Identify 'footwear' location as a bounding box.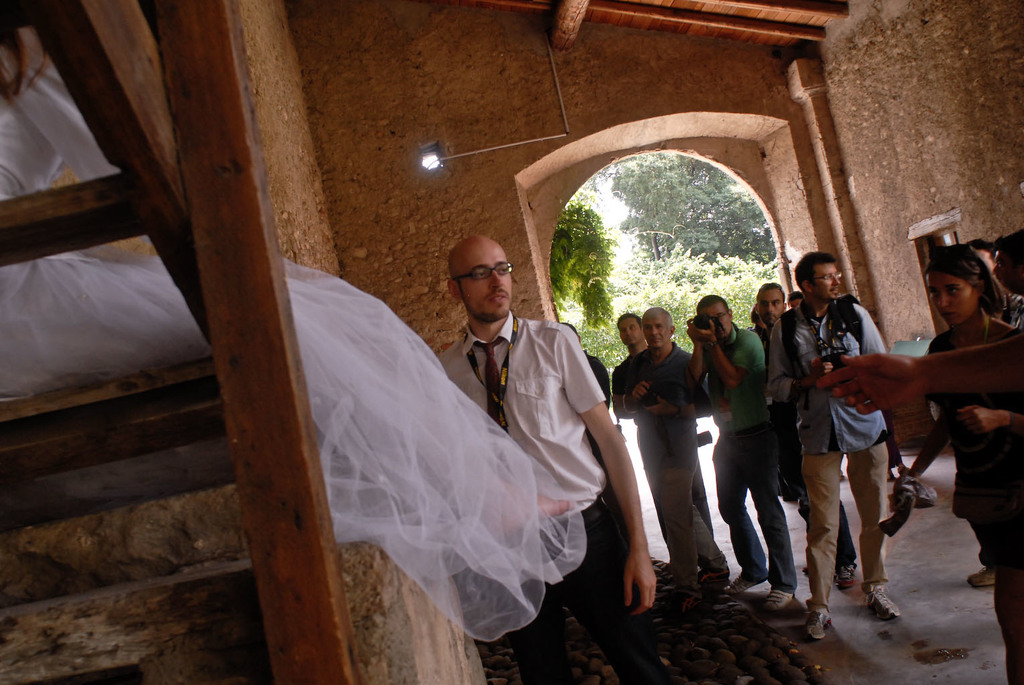
x1=867, y1=586, x2=900, y2=619.
